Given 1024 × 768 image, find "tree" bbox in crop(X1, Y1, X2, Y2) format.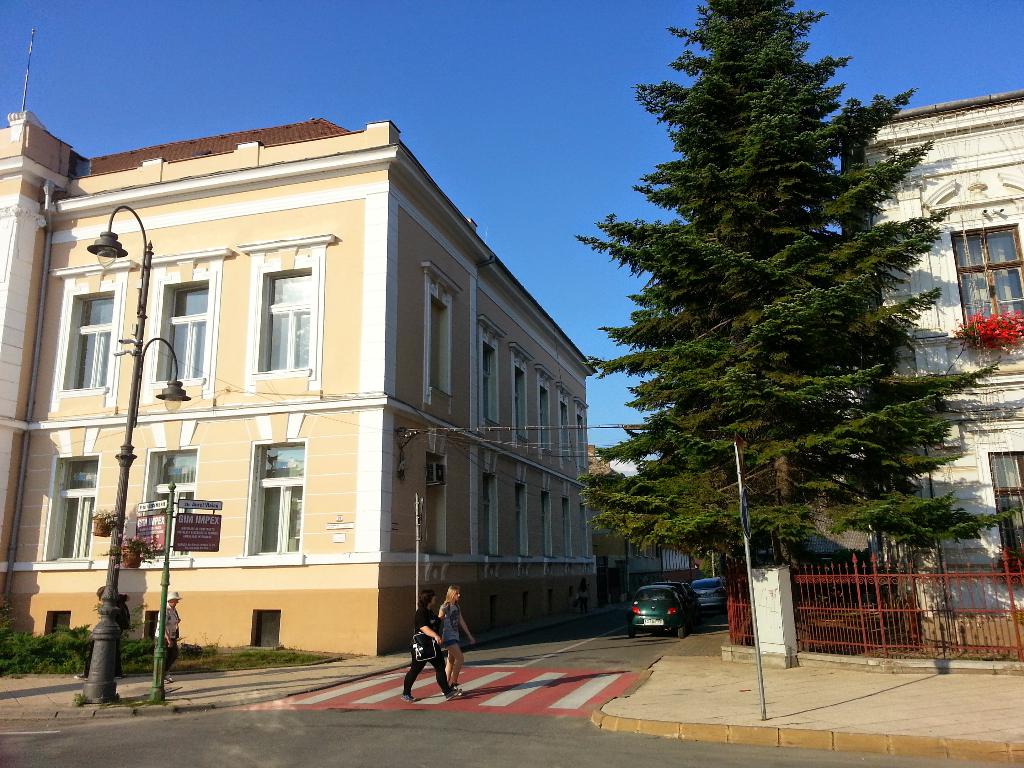
crop(580, 32, 973, 623).
